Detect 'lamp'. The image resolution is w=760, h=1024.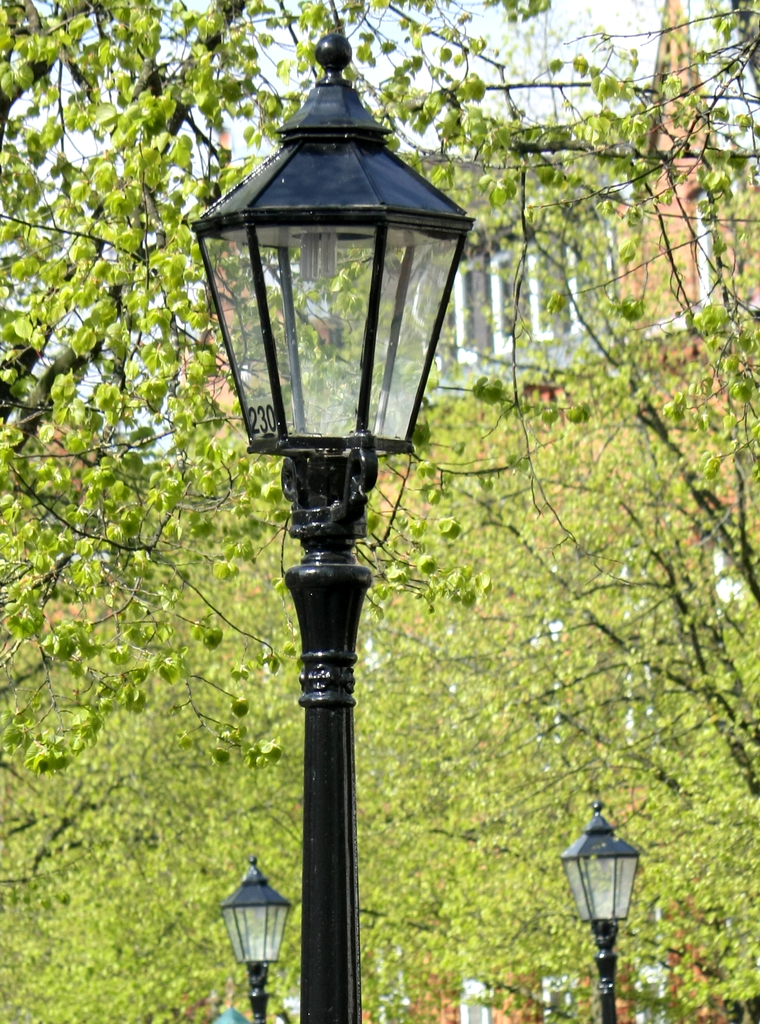
box(202, 855, 303, 1023).
